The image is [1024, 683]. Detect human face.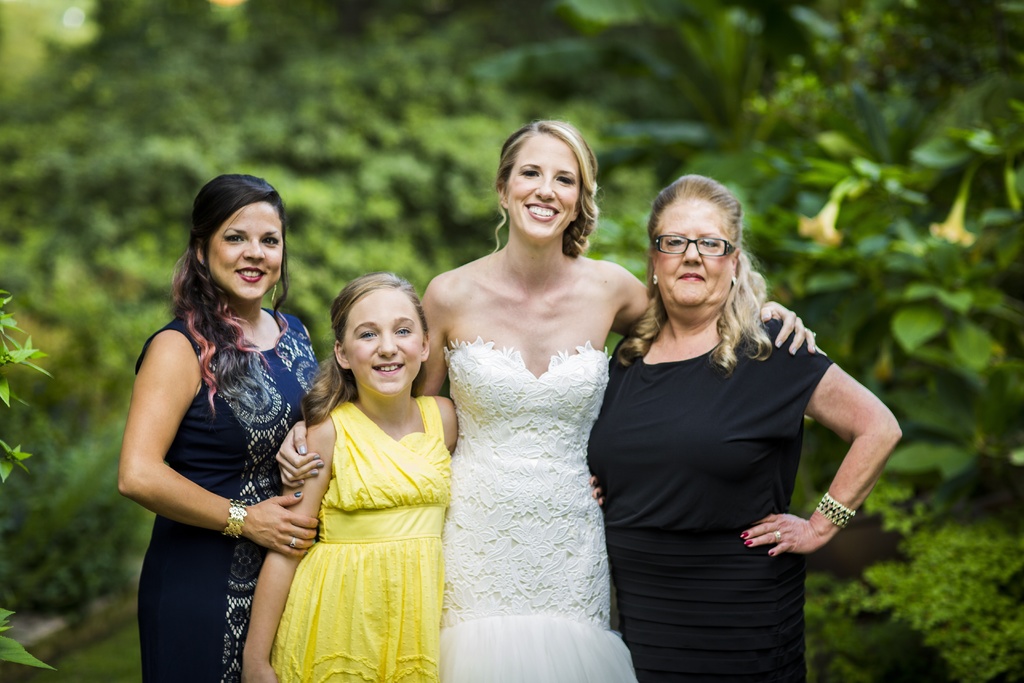
Detection: {"left": 206, "top": 201, "right": 282, "bottom": 297}.
